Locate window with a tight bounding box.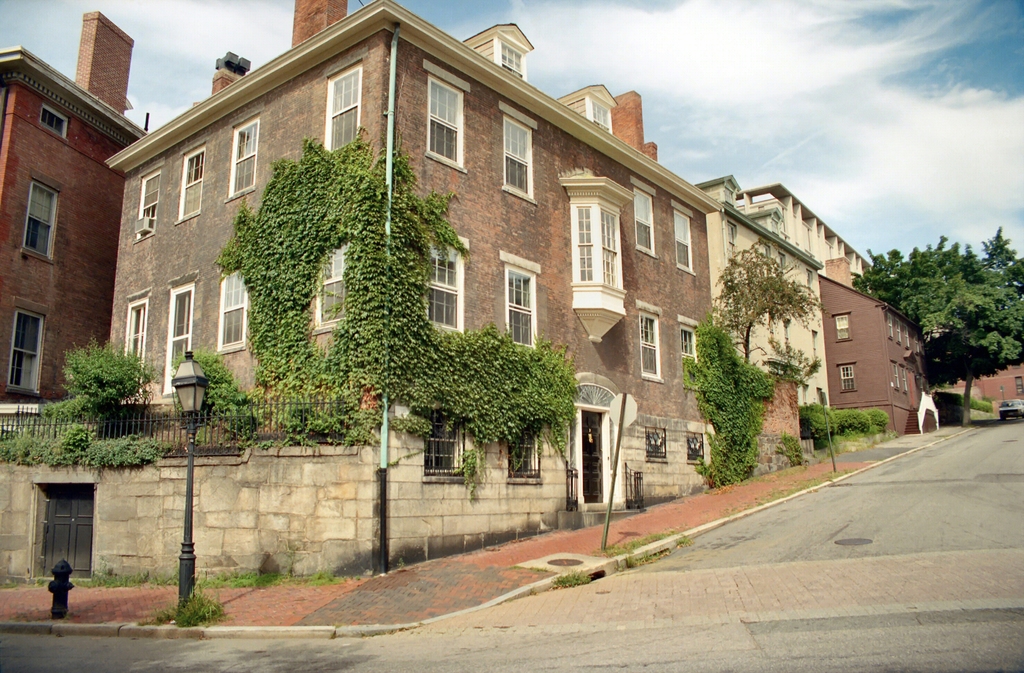
x1=684 y1=329 x2=693 y2=361.
